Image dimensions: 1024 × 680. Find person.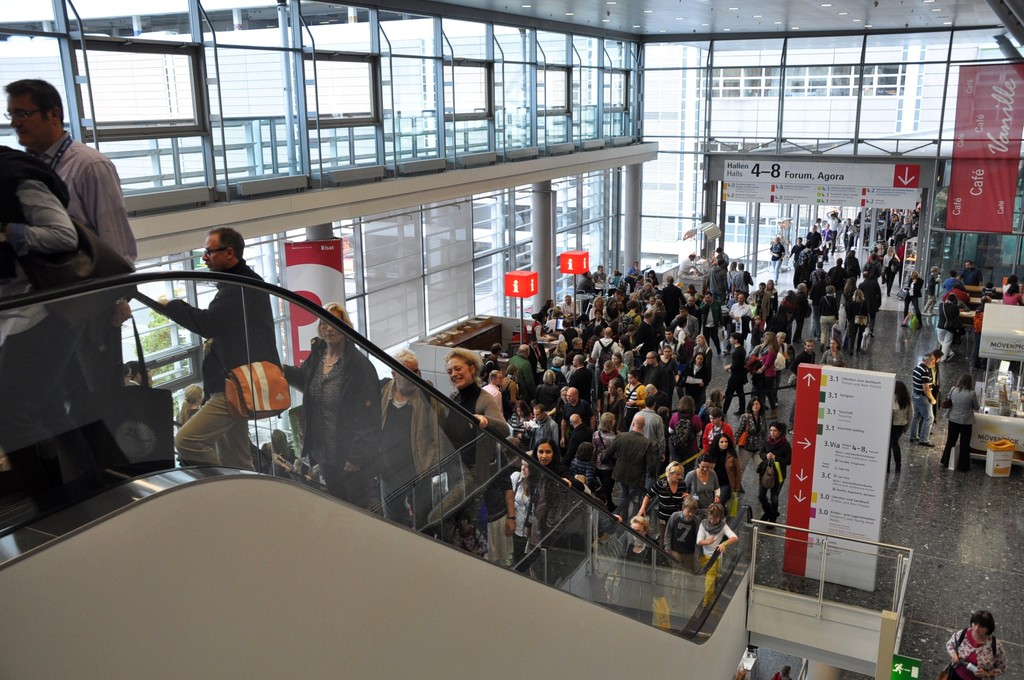
[x1=944, y1=365, x2=985, y2=478].
